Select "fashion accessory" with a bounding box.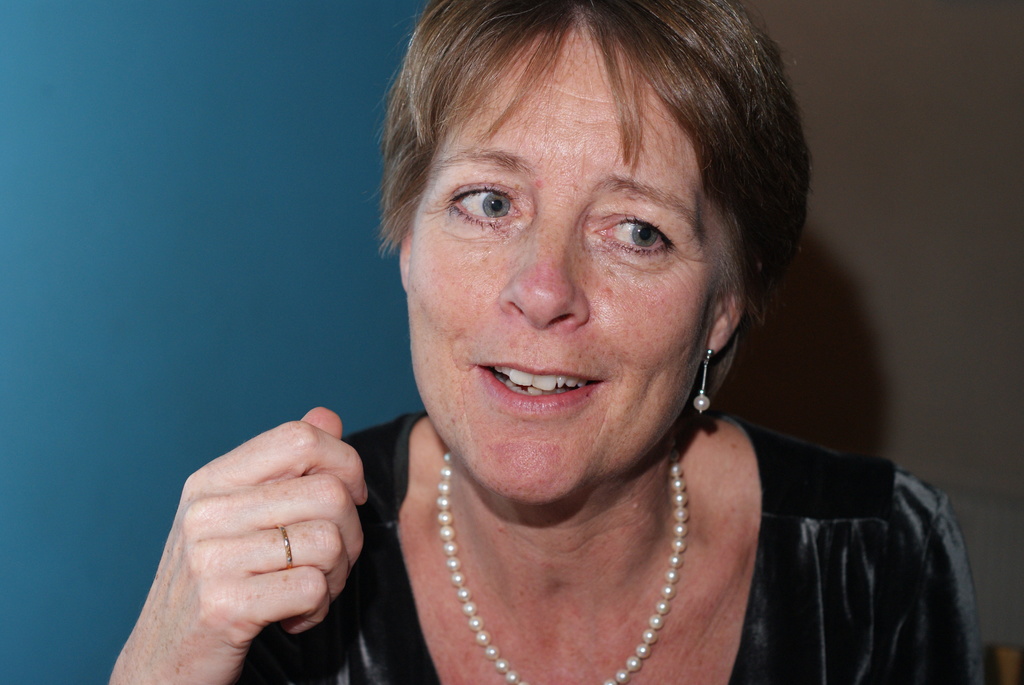
pyautogui.locateOnScreen(279, 526, 298, 569).
